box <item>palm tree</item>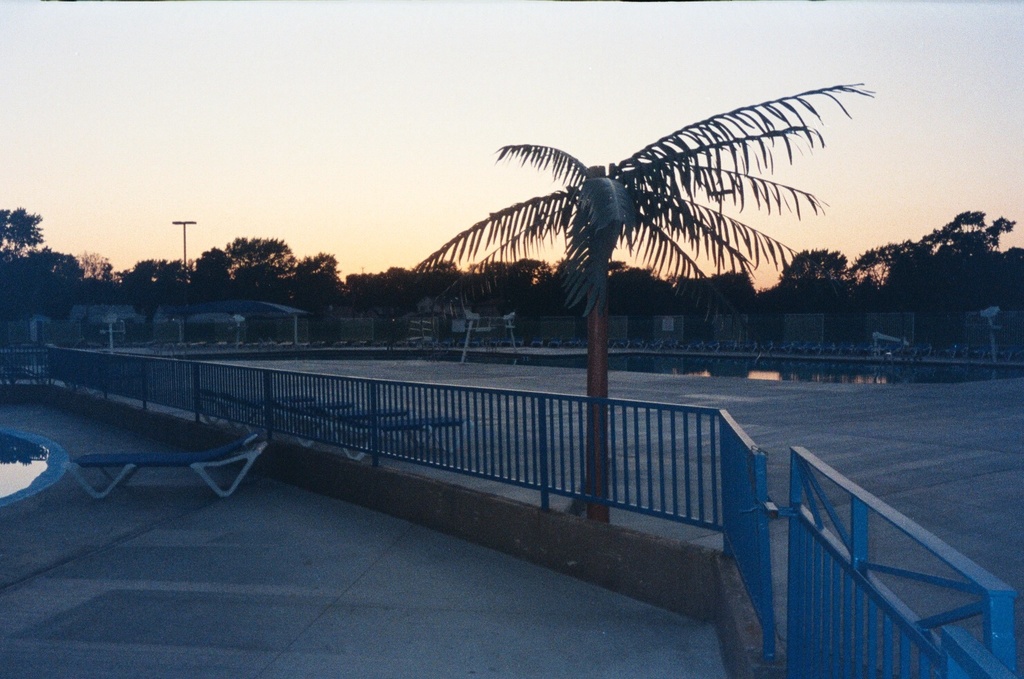
detection(780, 246, 863, 299)
